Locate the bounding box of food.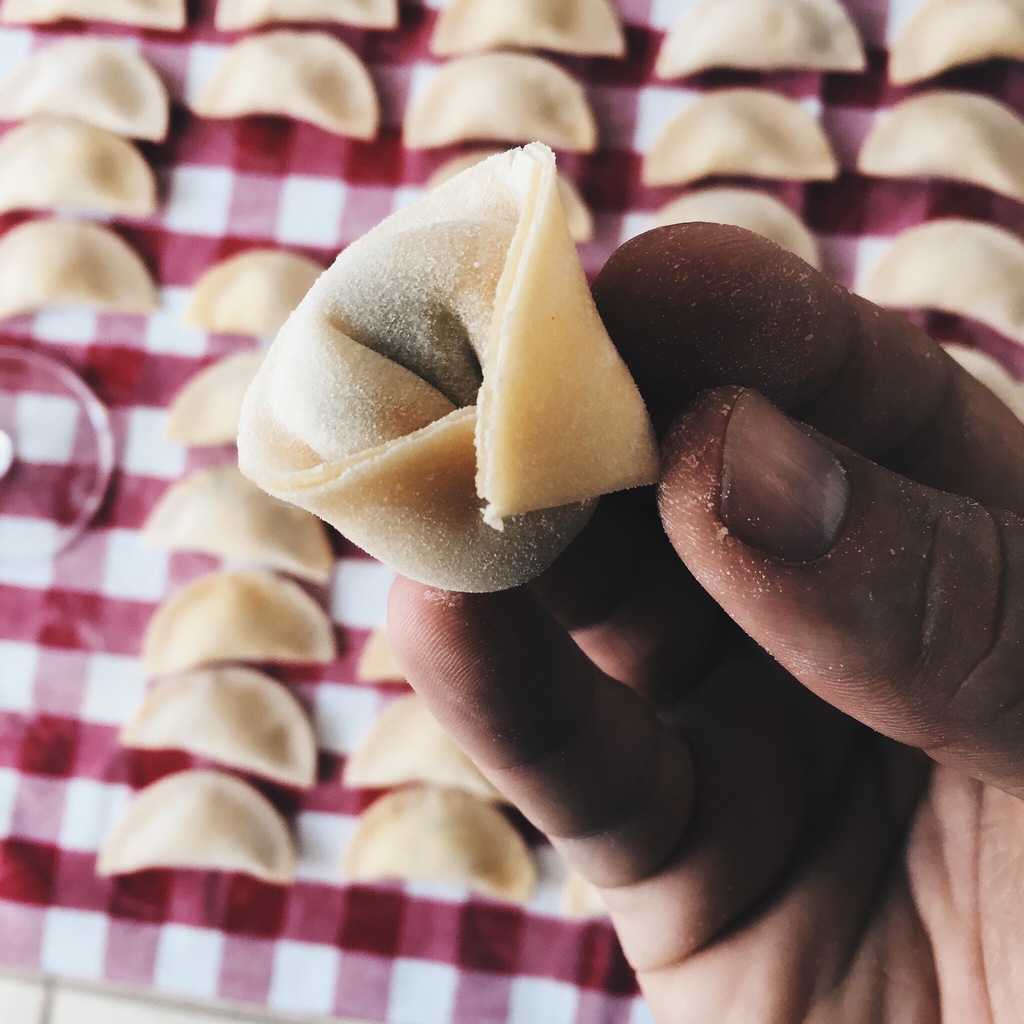
Bounding box: (0, 39, 172, 139).
